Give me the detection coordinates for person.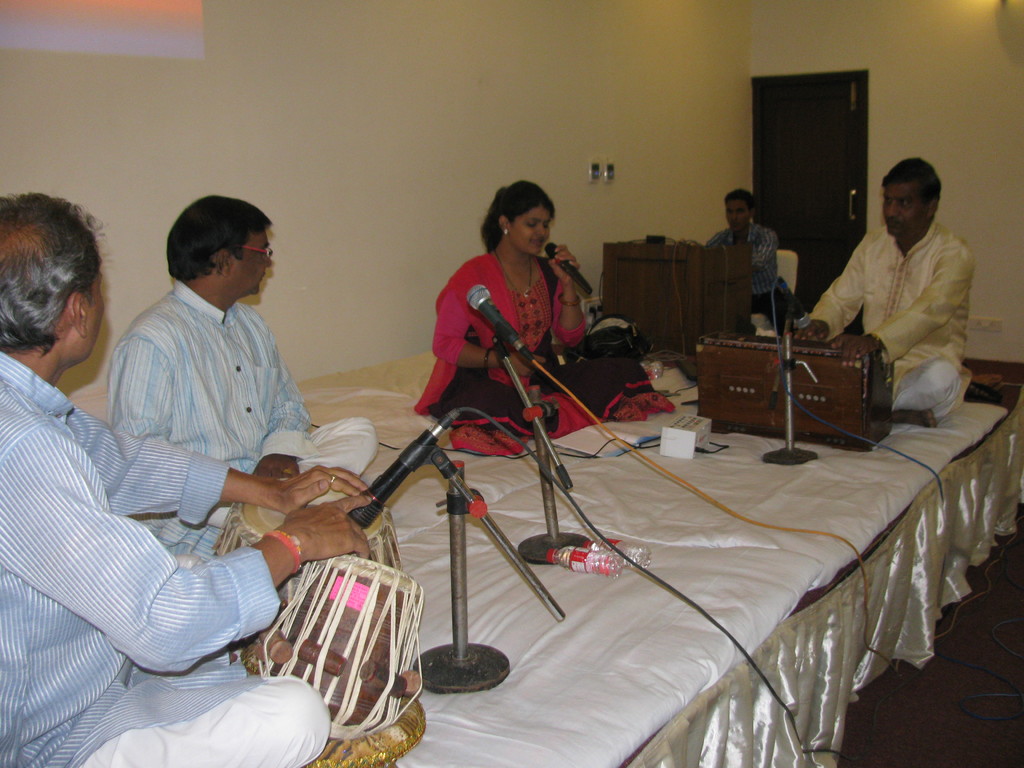
[417, 180, 678, 461].
